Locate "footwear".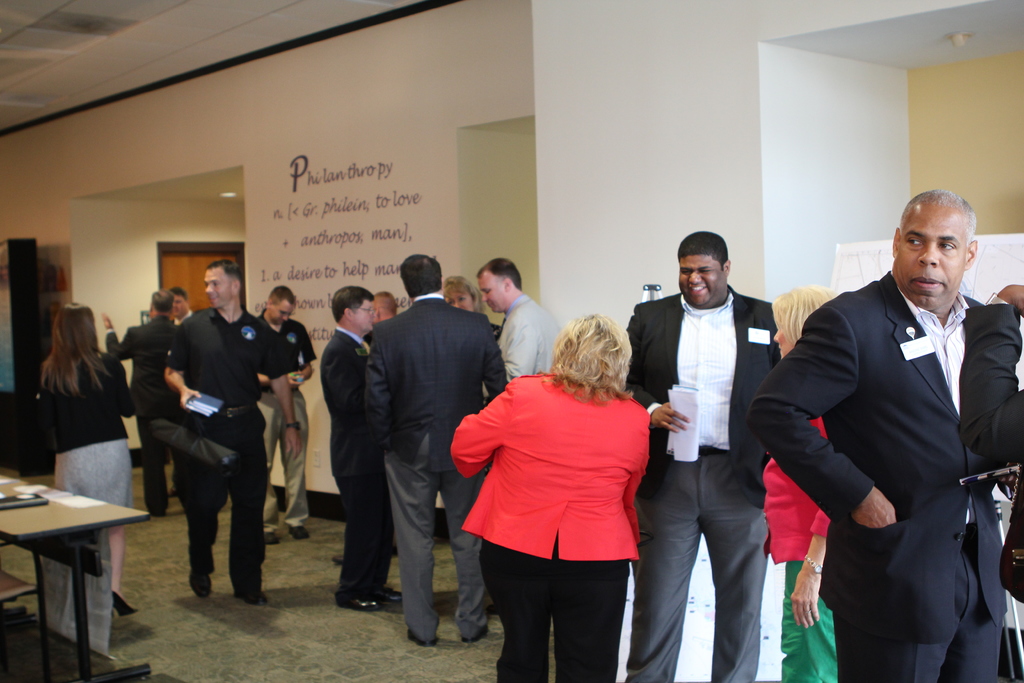
Bounding box: x1=187, y1=562, x2=213, y2=598.
